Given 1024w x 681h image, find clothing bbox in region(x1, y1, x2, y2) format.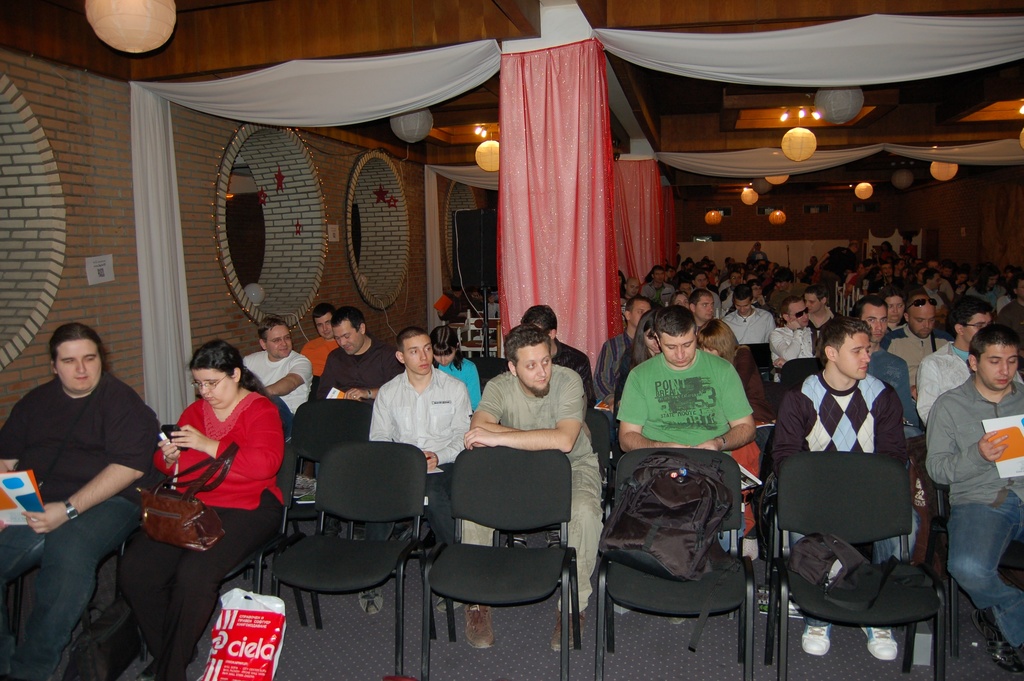
region(600, 329, 630, 375).
